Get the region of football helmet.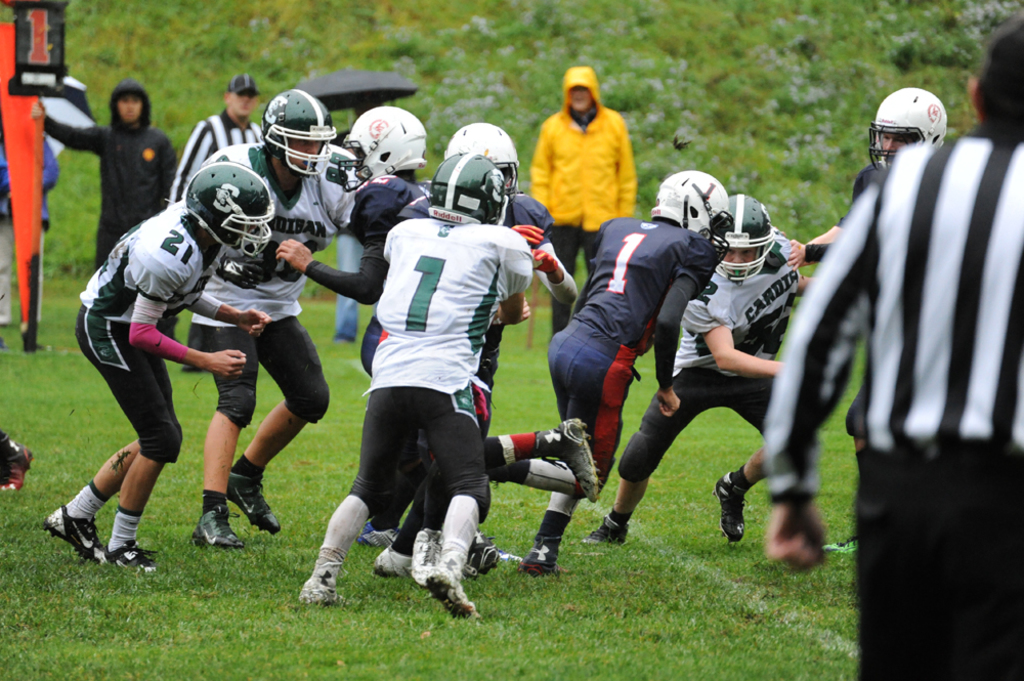
rect(424, 145, 515, 232).
